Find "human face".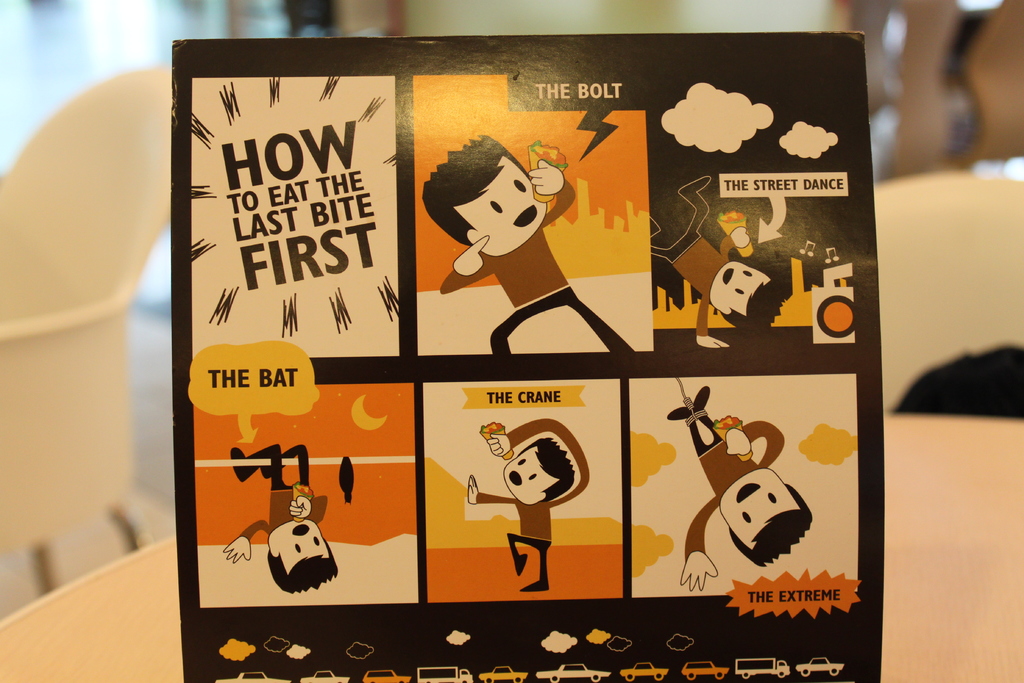
<box>270,517,328,575</box>.
